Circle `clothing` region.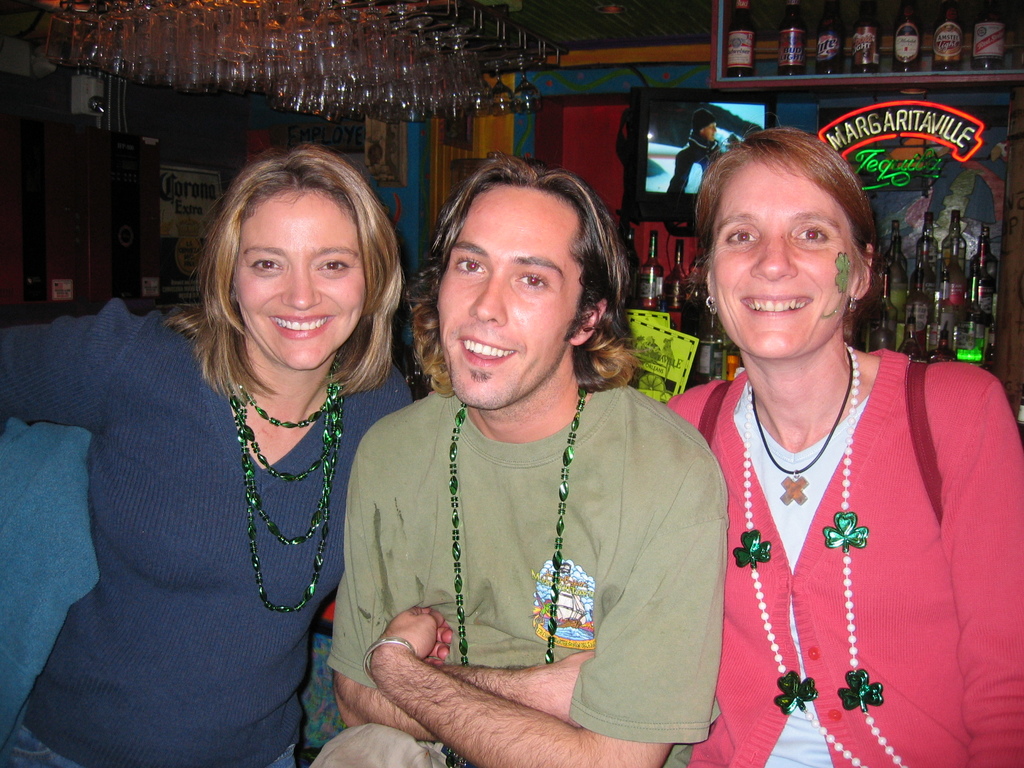
Region: bbox=(323, 373, 734, 767).
